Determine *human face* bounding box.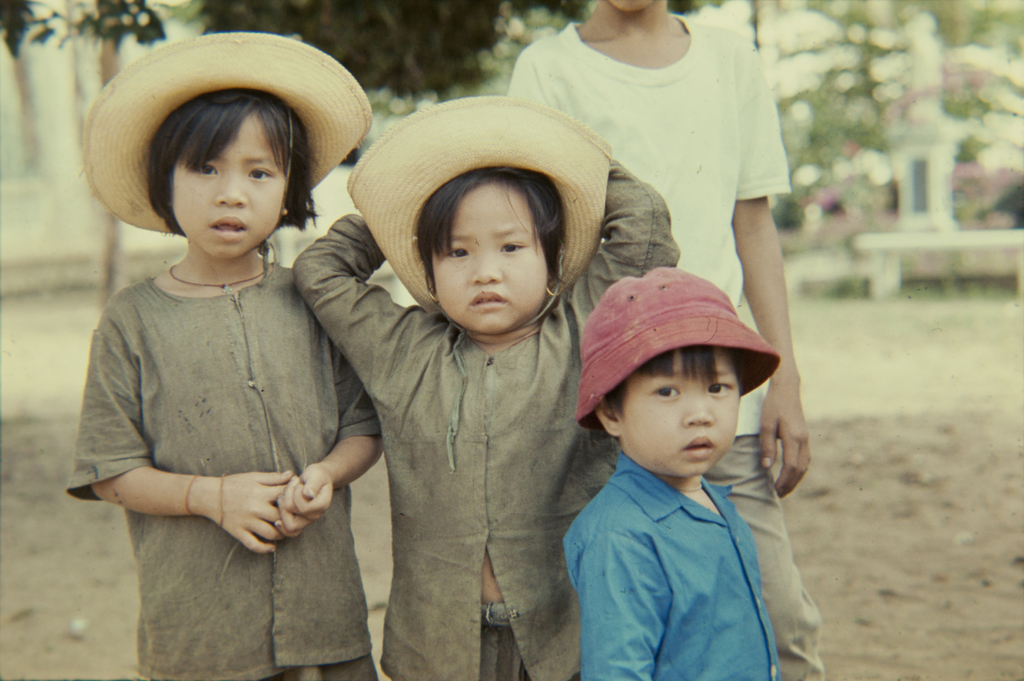
Determined: detection(620, 352, 740, 474).
